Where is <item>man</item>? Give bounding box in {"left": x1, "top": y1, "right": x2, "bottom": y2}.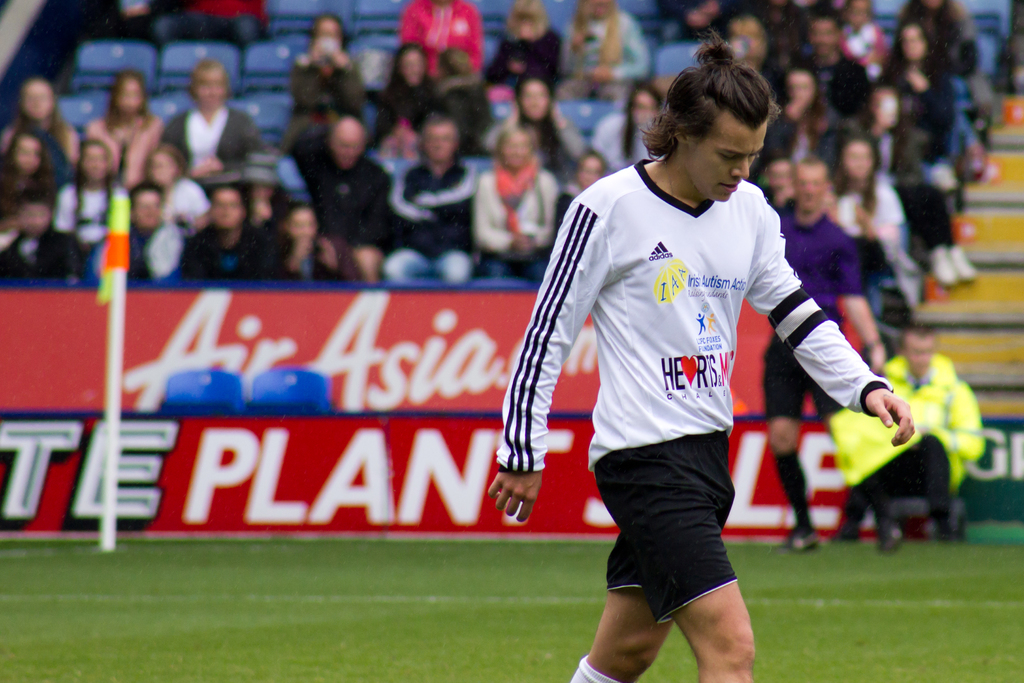
{"left": 499, "top": 57, "right": 884, "bottom": 650}.
